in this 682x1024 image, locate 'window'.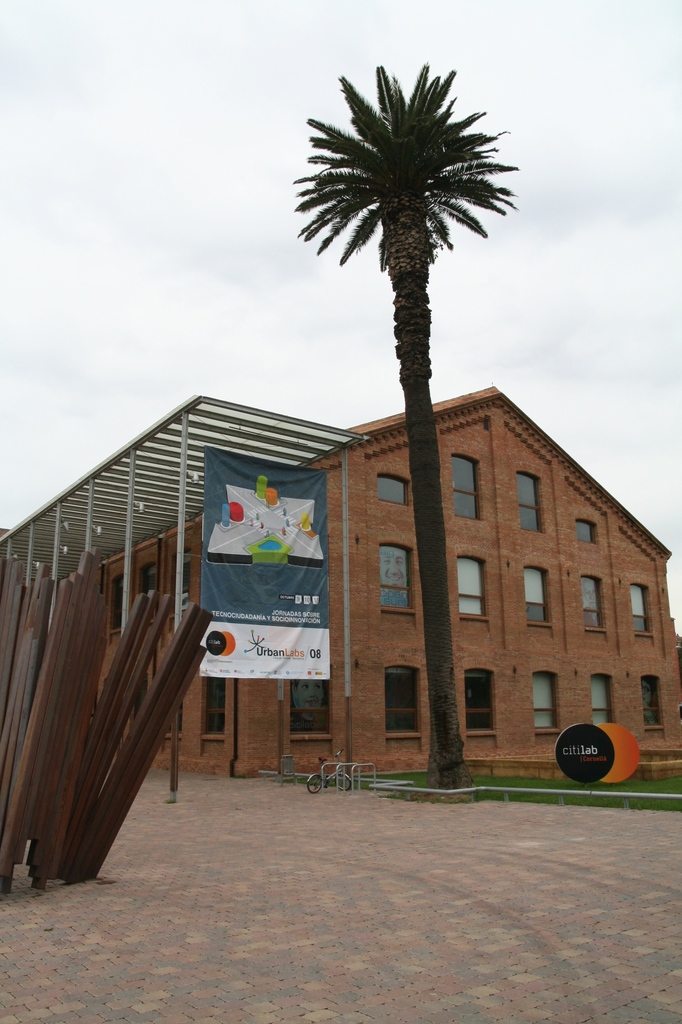
Bounding box: box(575, 516, 596, 547).
